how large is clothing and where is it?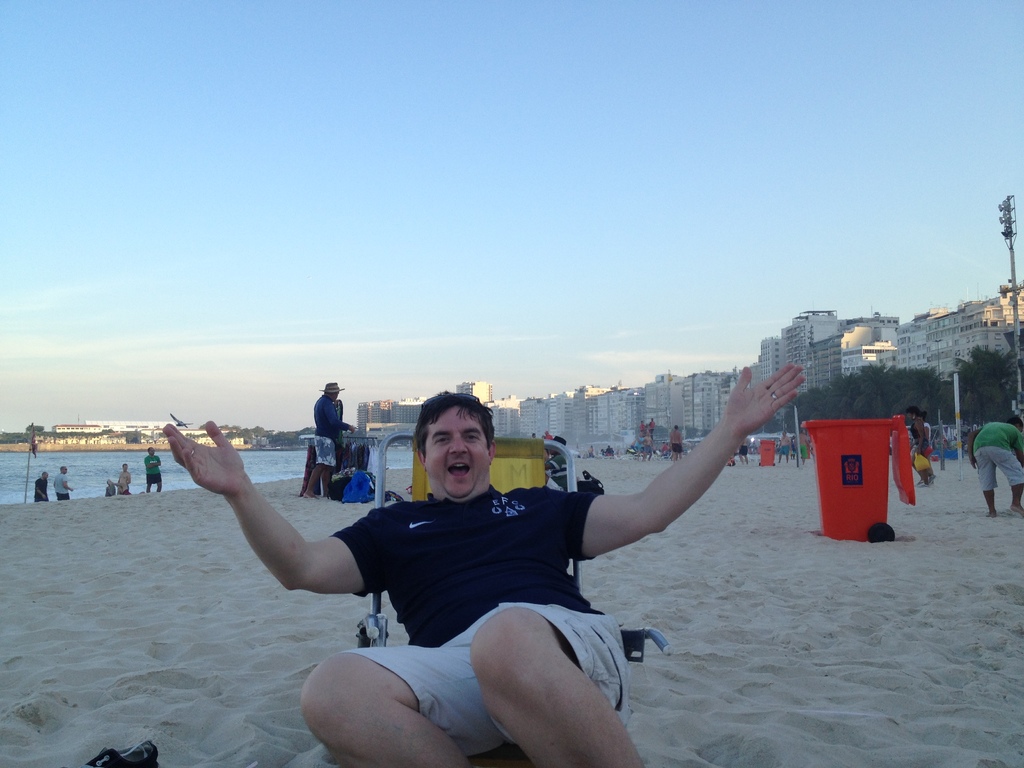
Bounding box: BBox(794, 445, 809, 456).
